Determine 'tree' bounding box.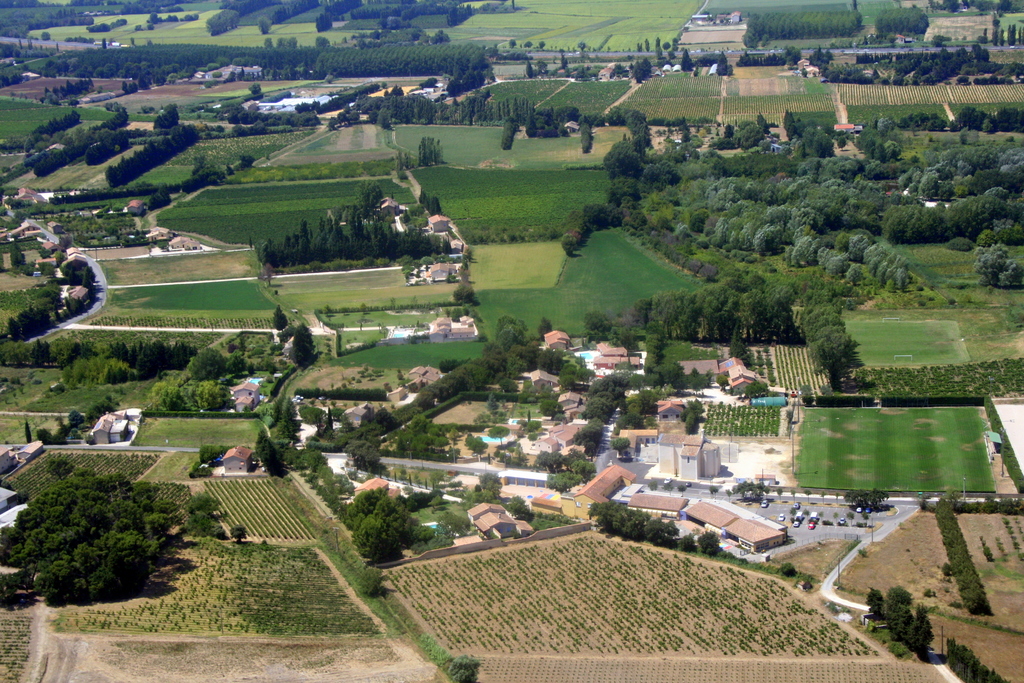
Determined: bbox=(724, 490, 732, 500).
